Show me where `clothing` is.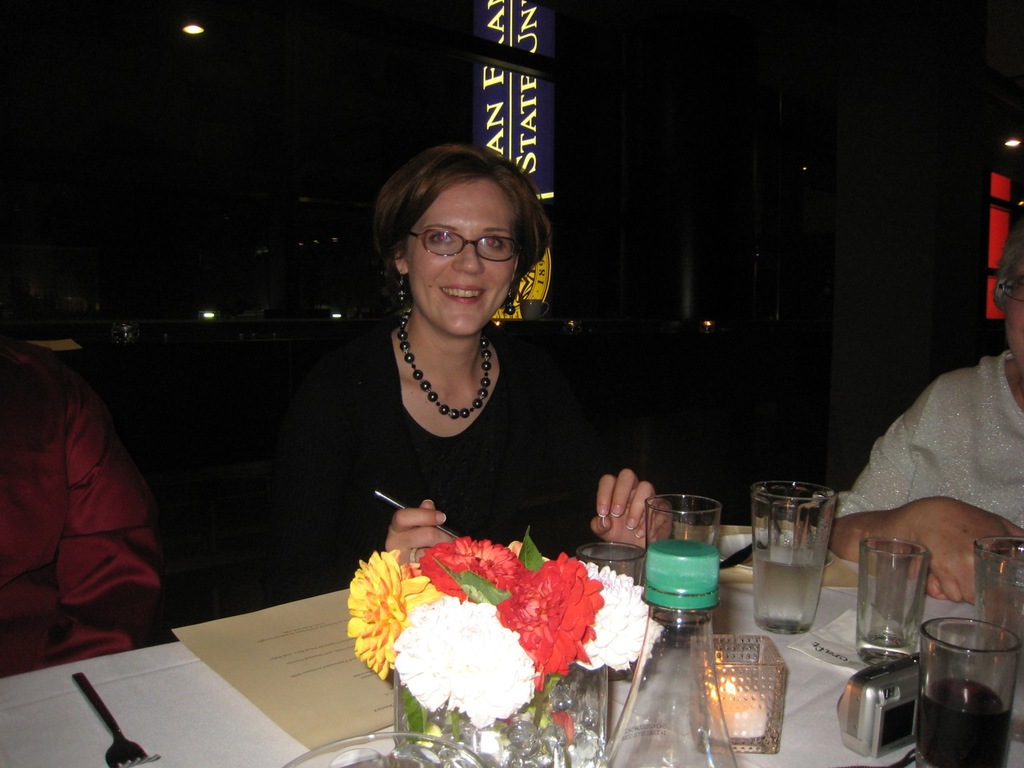
`clothing` is at <region>276, 330, 588, 574</region>.
